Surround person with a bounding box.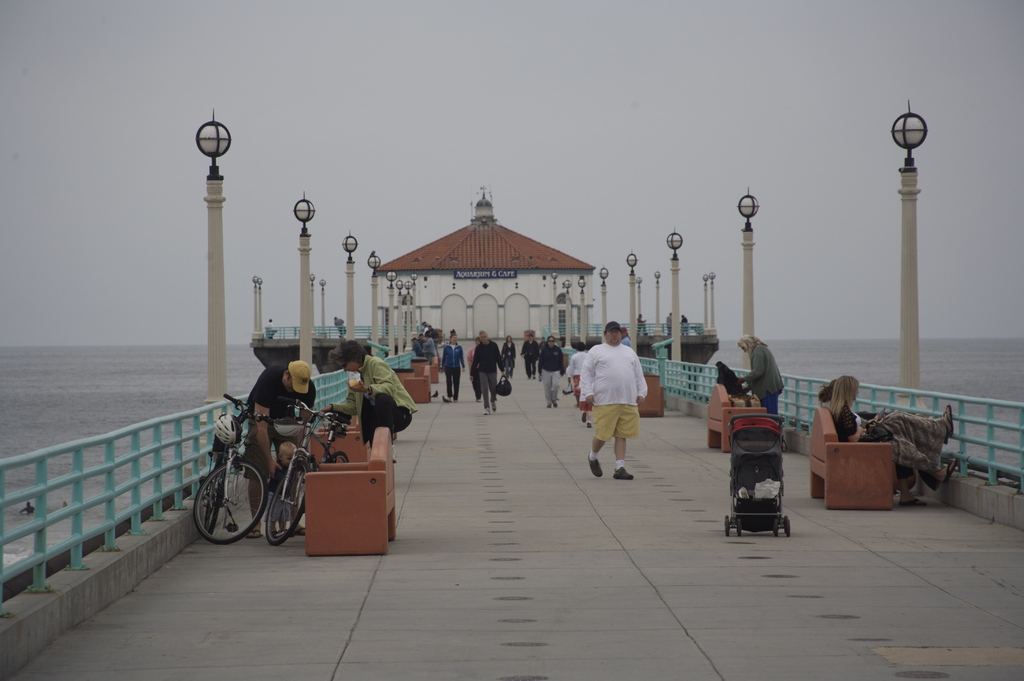
<region>829, 373, 961, 493</region>.
